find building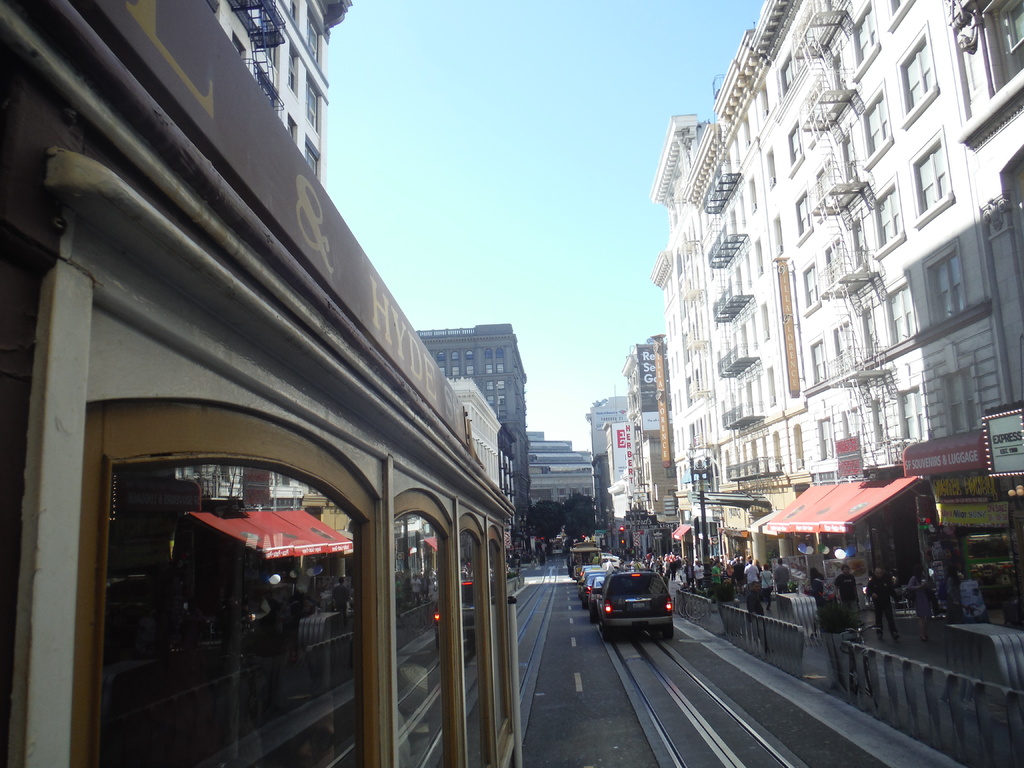
[205, 0, 352, 187]
